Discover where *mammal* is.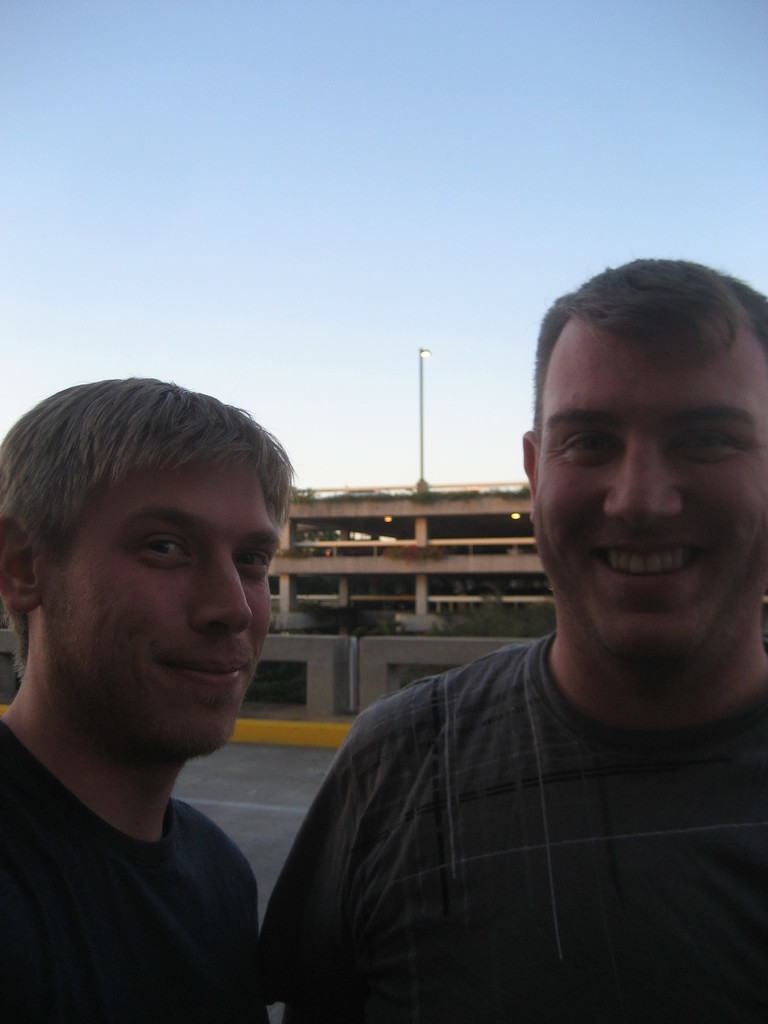
Discovered at (0,376,269,1023).
